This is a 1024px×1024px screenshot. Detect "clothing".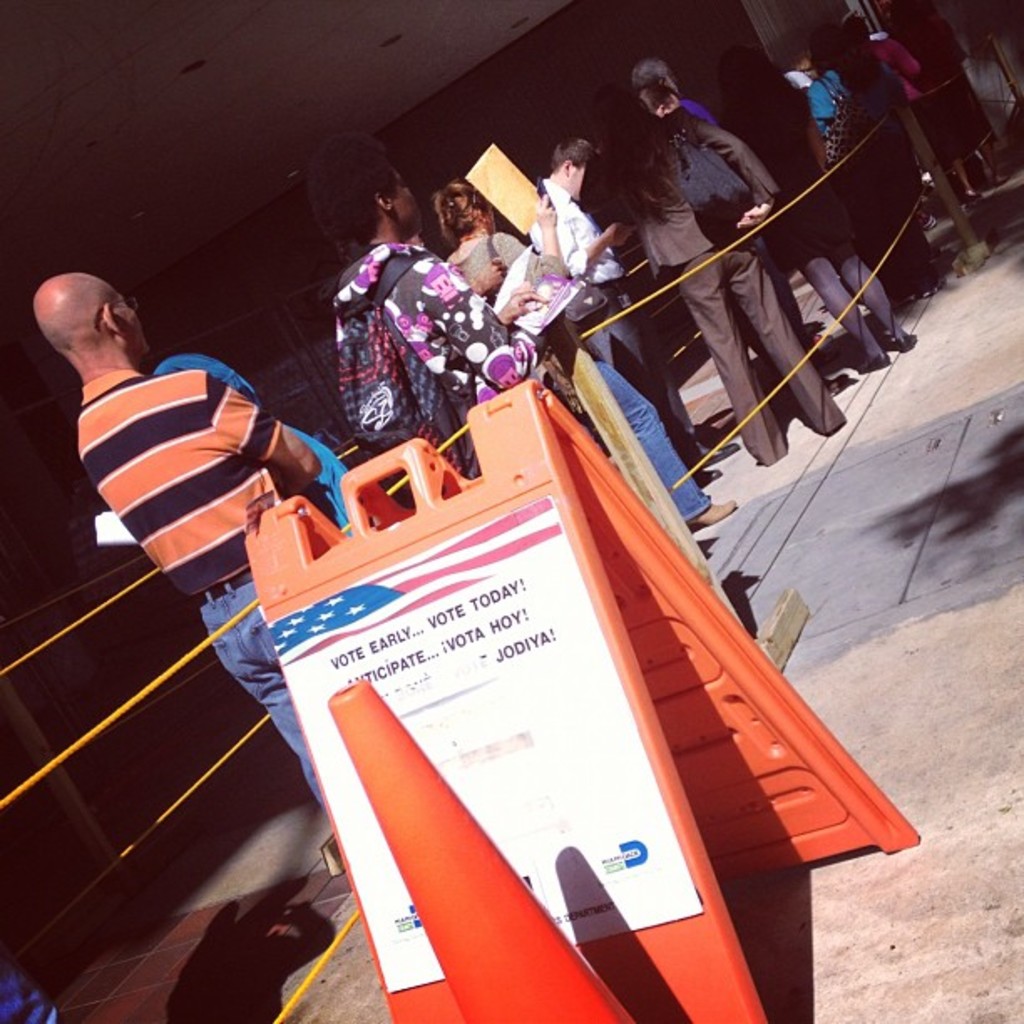
pyautogui.locateOnScreen(448, 233, 529, 294).
